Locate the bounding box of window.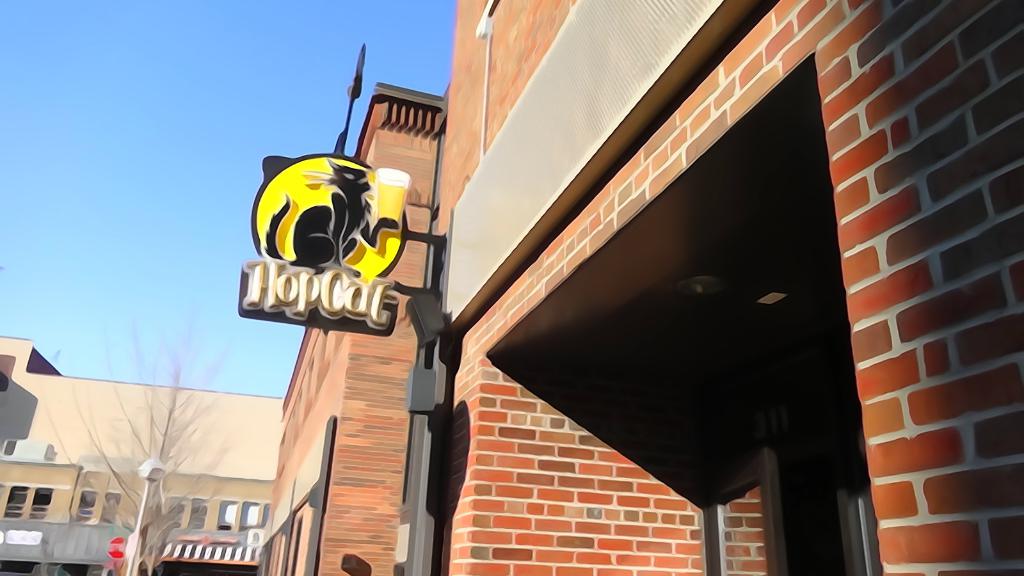
Bounding box: 233/500/255/532.
